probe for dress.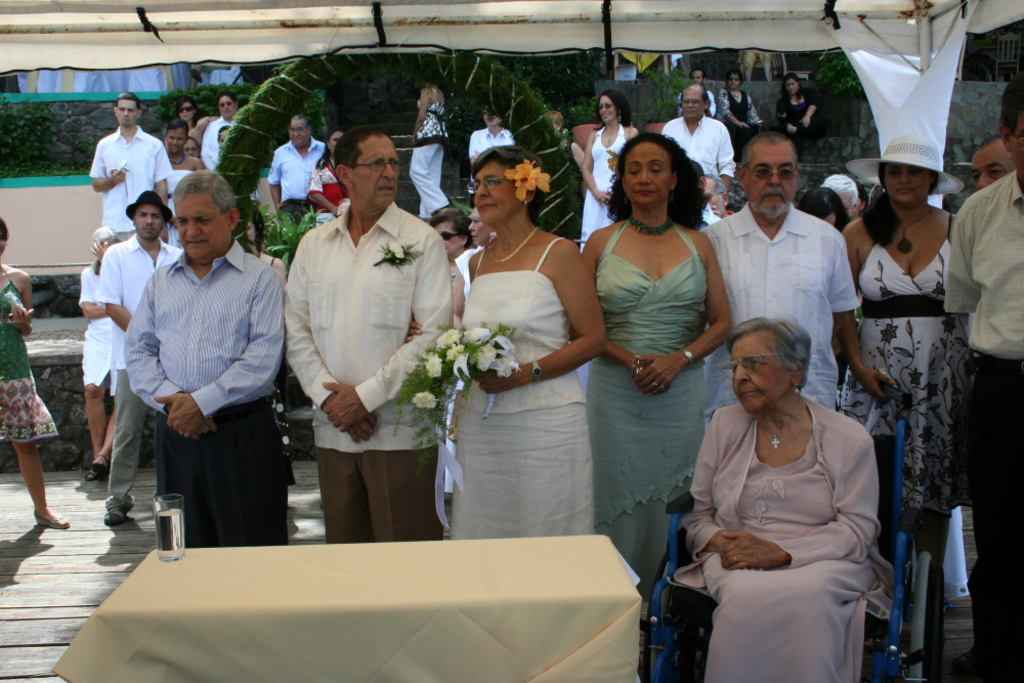
Probe result: {"x1": 722, "y1": 93, "x2": 748, "y2": 160}.
